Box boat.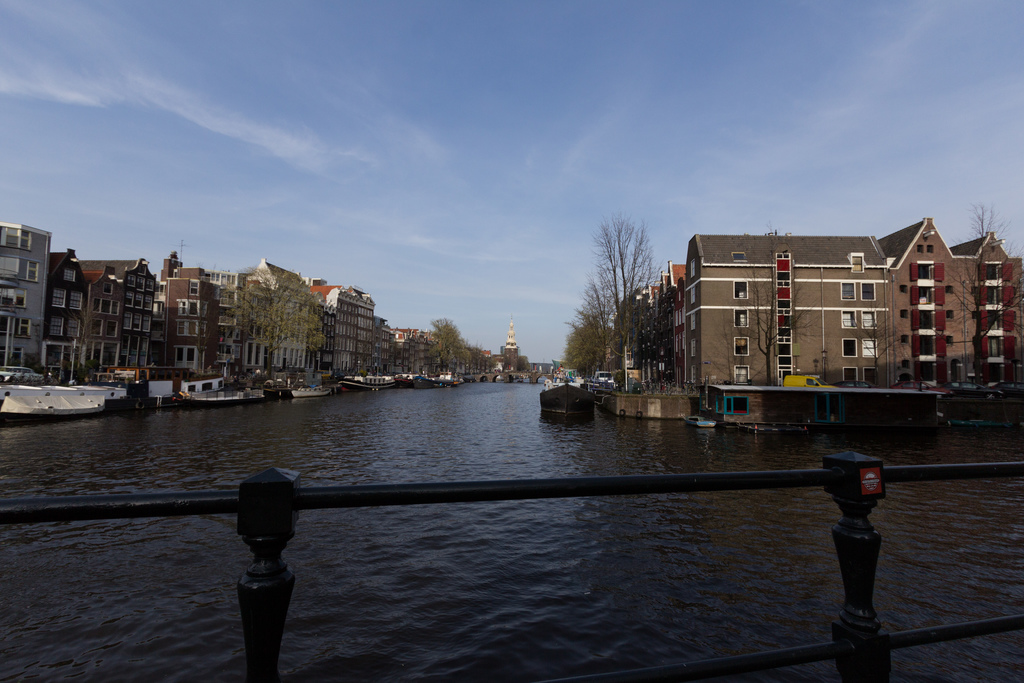
542 372 597 420.
